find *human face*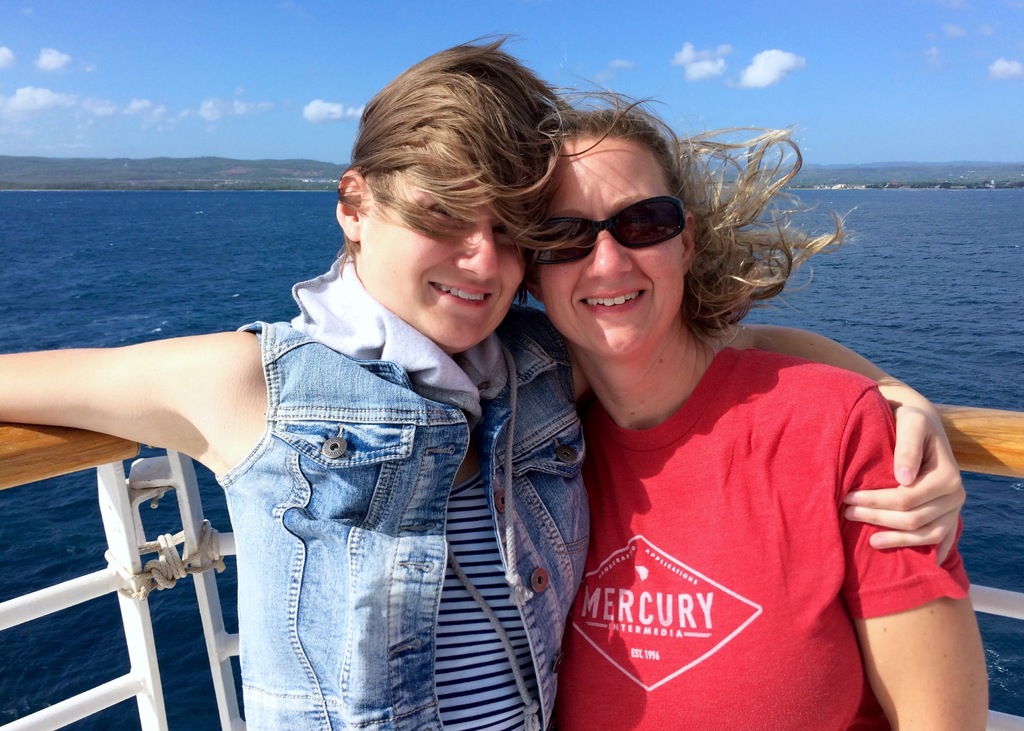
(x1=531, y1=133, x2=685, y2=356)
